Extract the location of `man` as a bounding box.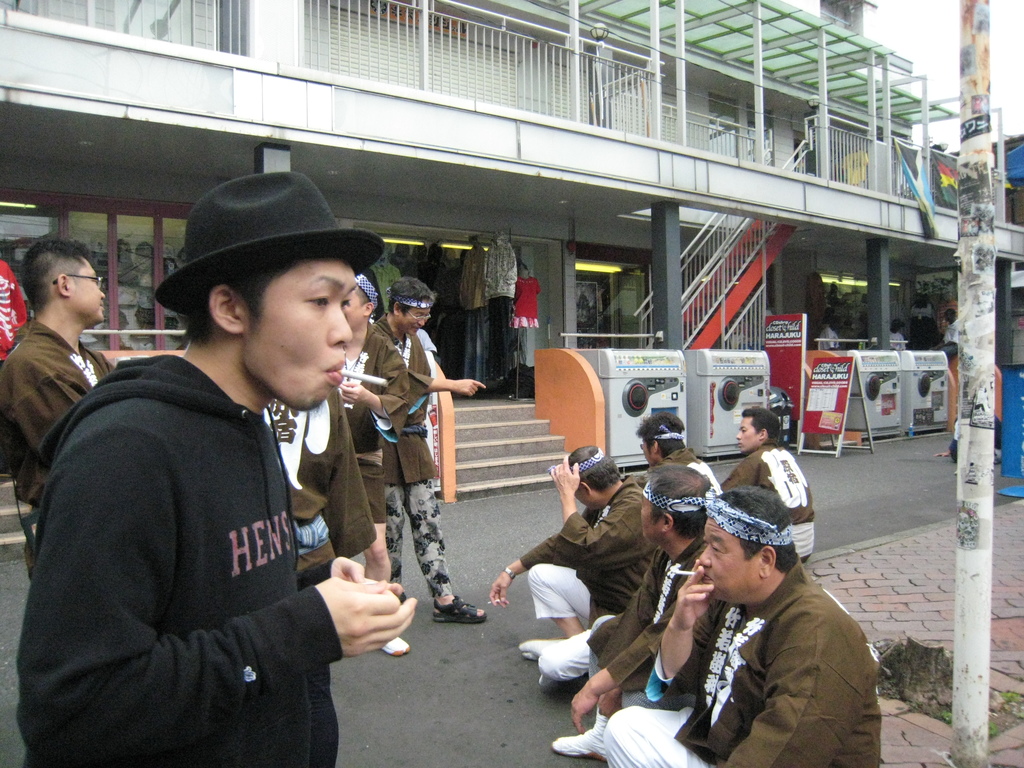
x1=492, y1=447, x2=645, y2=660.
